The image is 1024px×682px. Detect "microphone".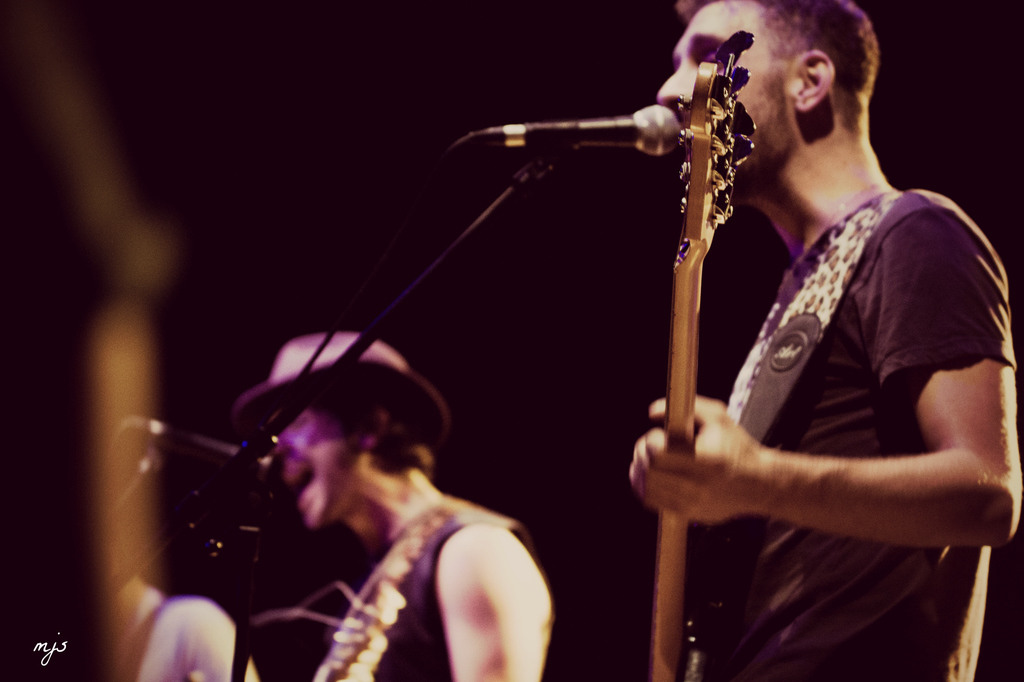
Detection: [523, 103, 678, 157].
